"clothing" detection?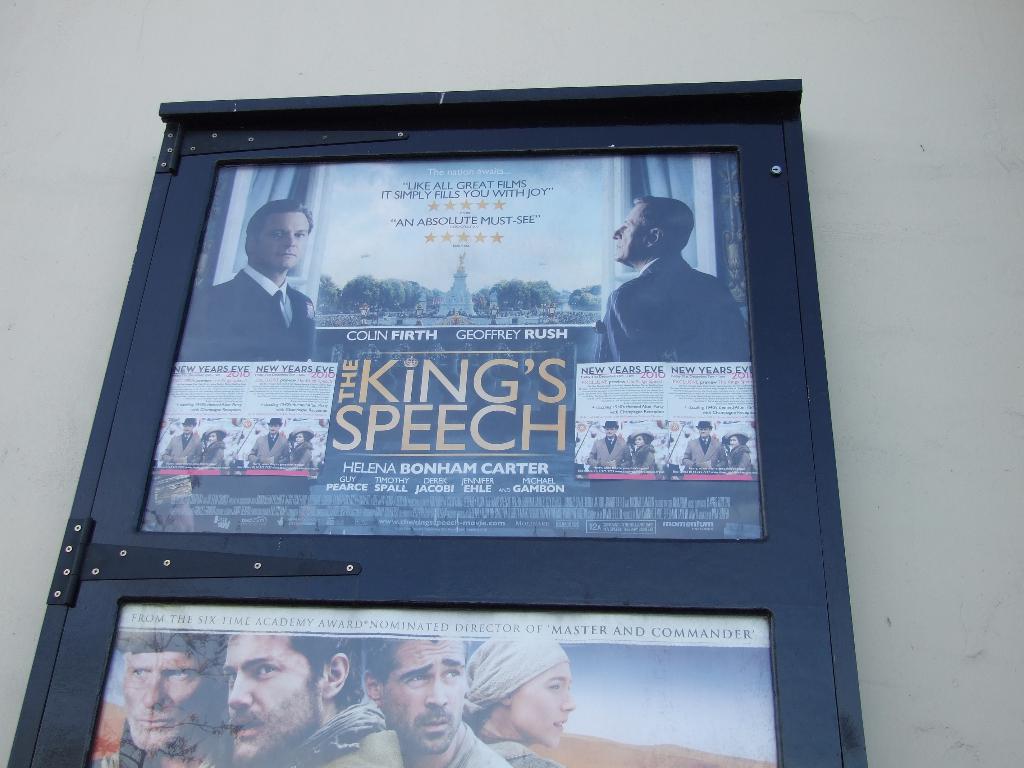
crop(184, 266, 327, 356)
